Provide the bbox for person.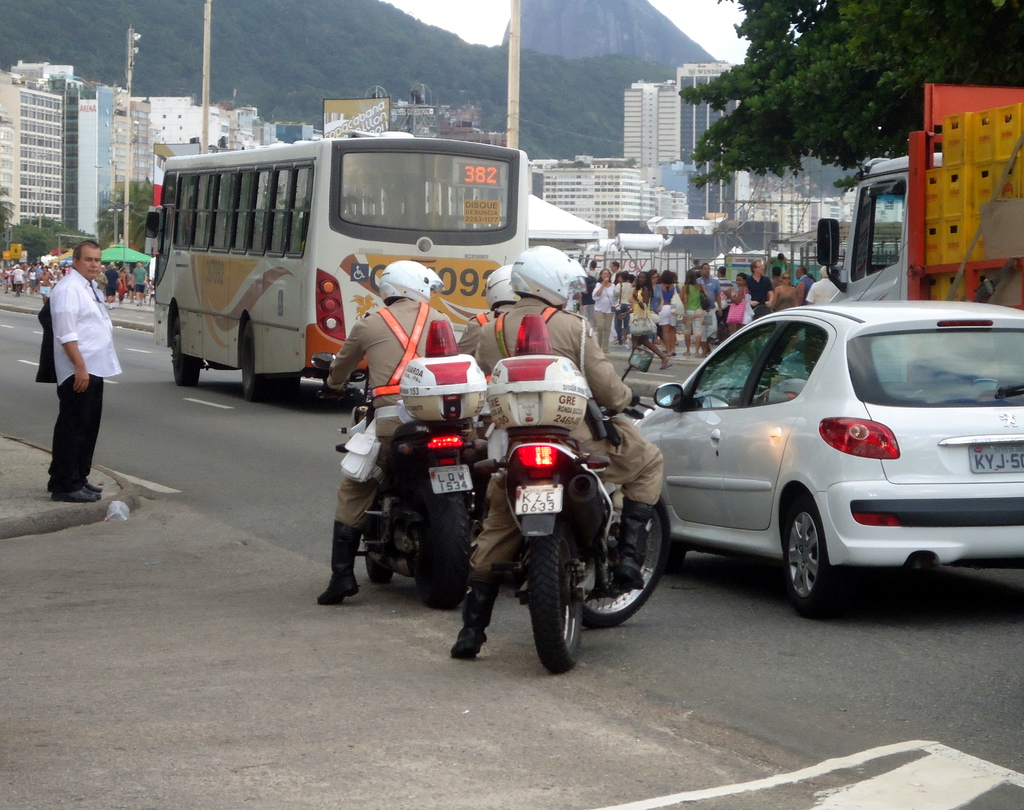
left=694, top=262, right=723, bottom=344.
